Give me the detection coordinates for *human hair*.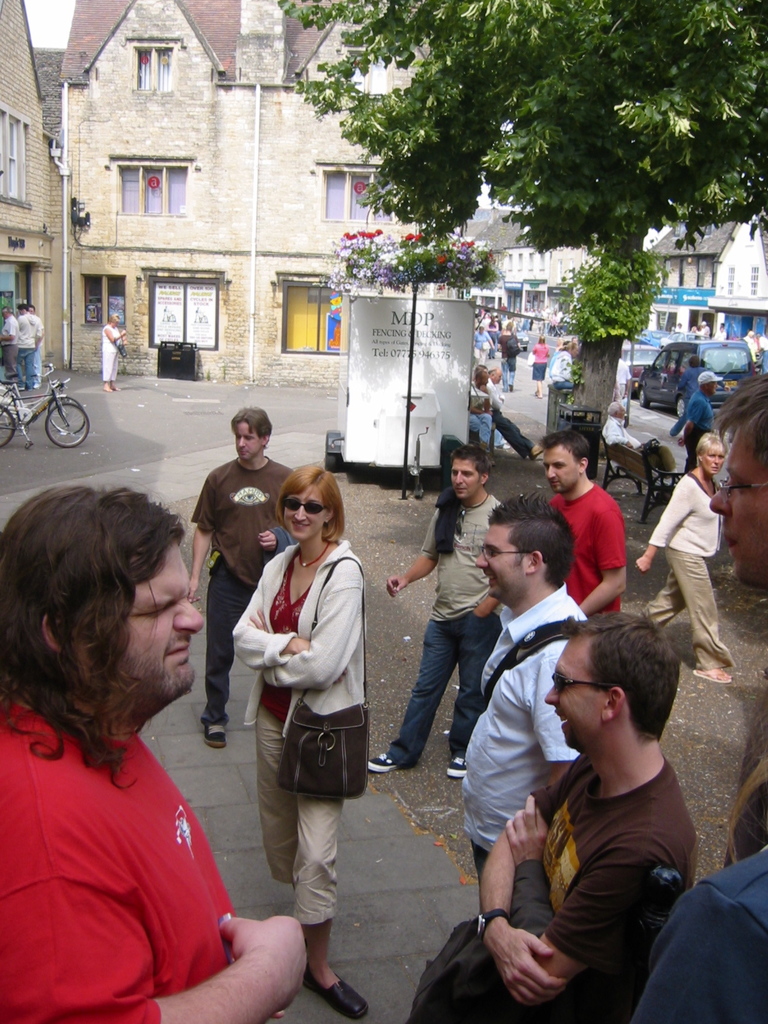
BBox(452, 447, 490, 478).
